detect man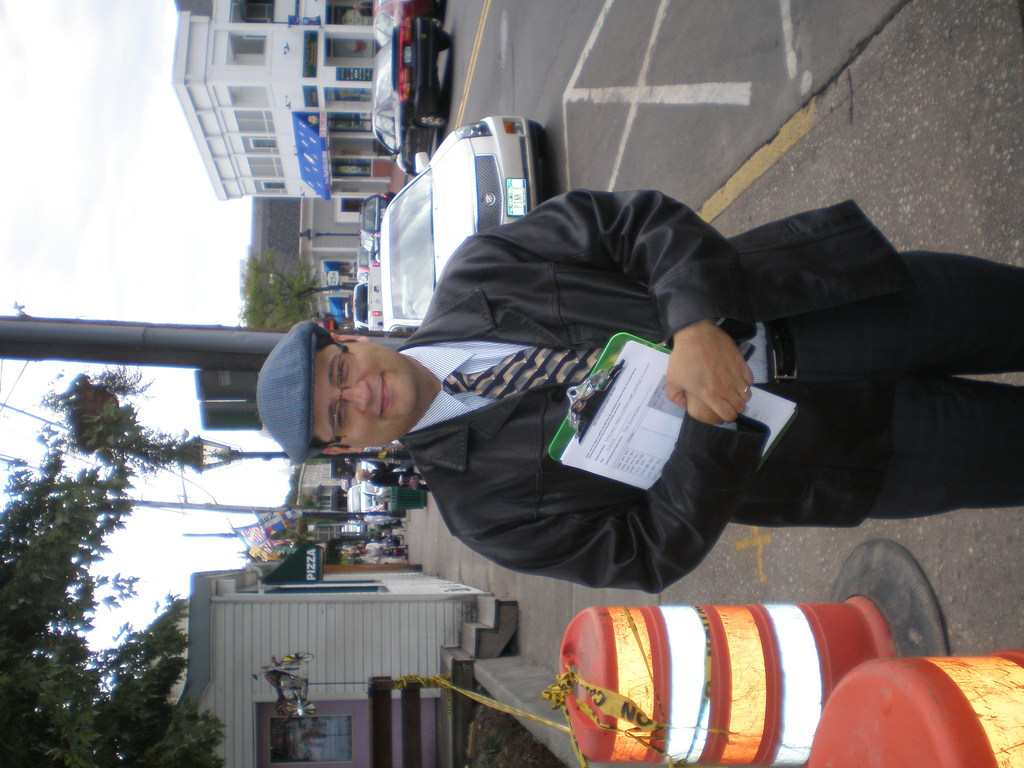
<box>348,145,991,586</box>
